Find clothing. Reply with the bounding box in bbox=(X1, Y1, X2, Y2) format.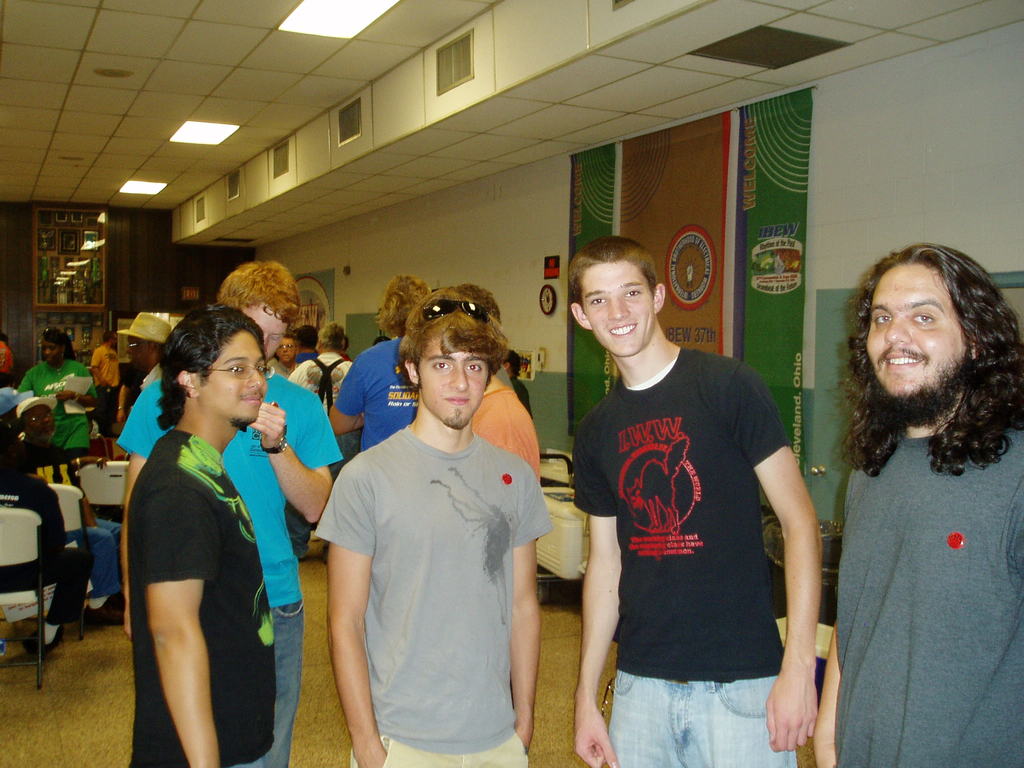
bbox=(90, 343, 124, 413).
